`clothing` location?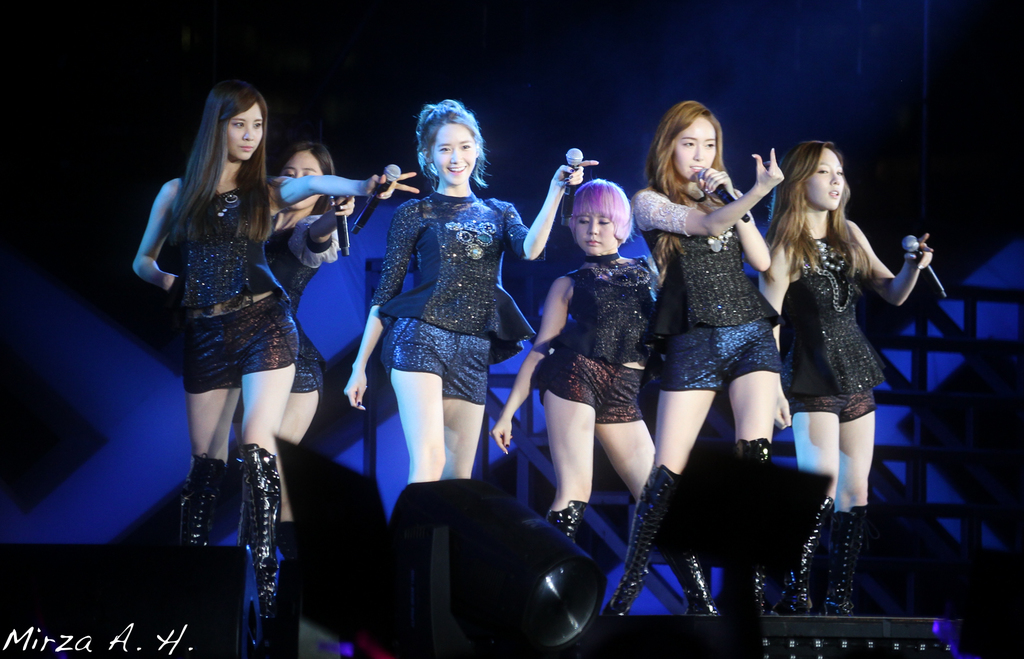
crop(266, 212, 344, 385)
